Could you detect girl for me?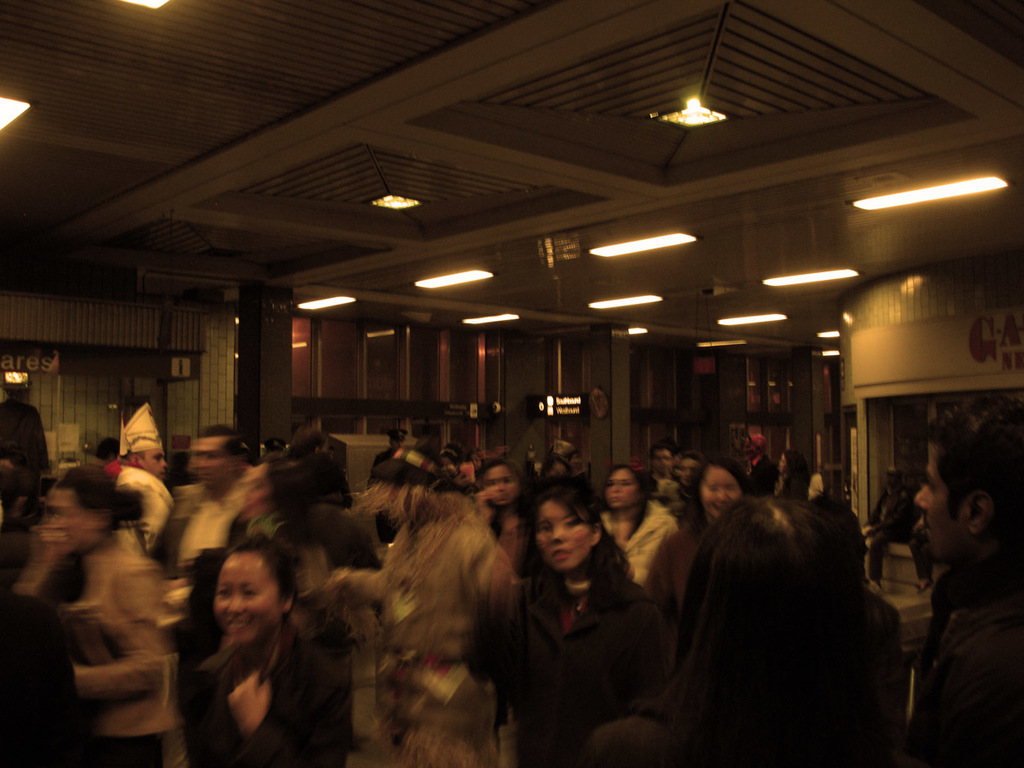
Detection result: 493, 483, 661, 767.
